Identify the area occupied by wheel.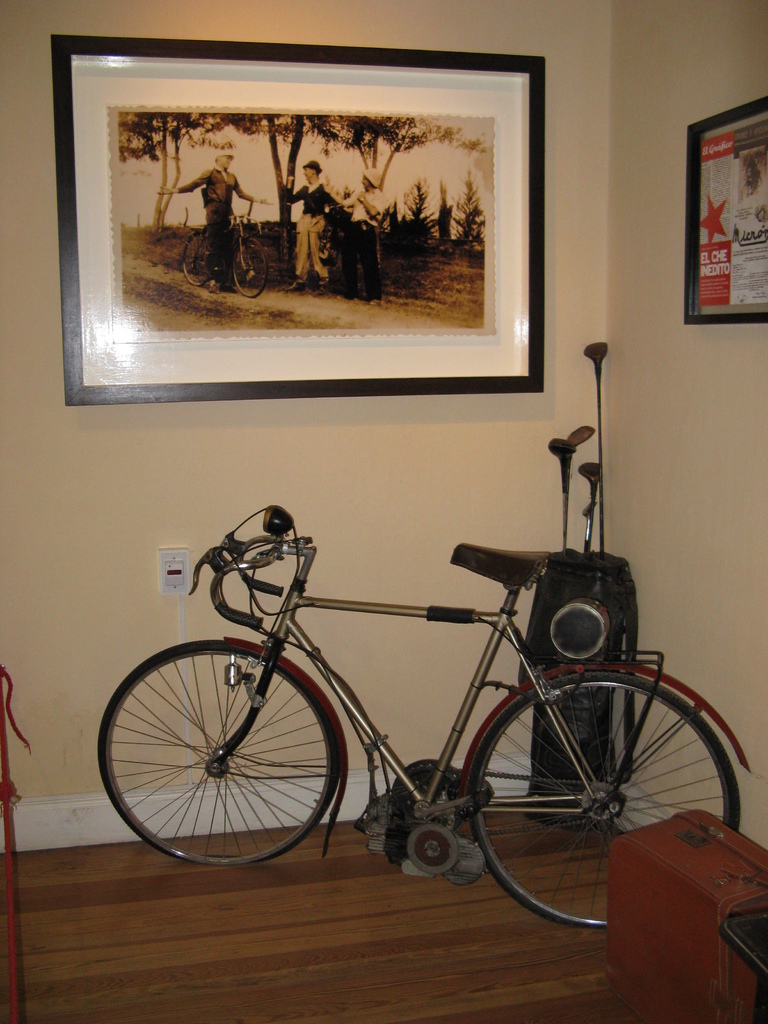
Area: (left=117, top=641, right=352, bottom=863).
